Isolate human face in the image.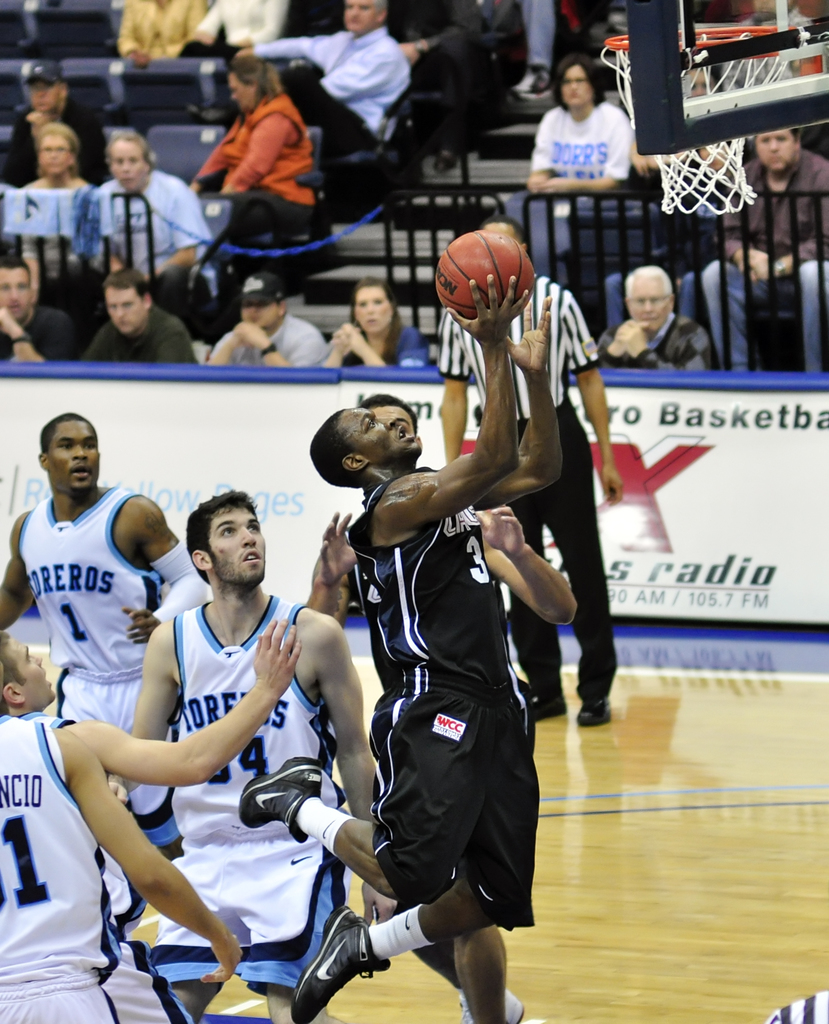
Isolated region: 345,407,423,474.
